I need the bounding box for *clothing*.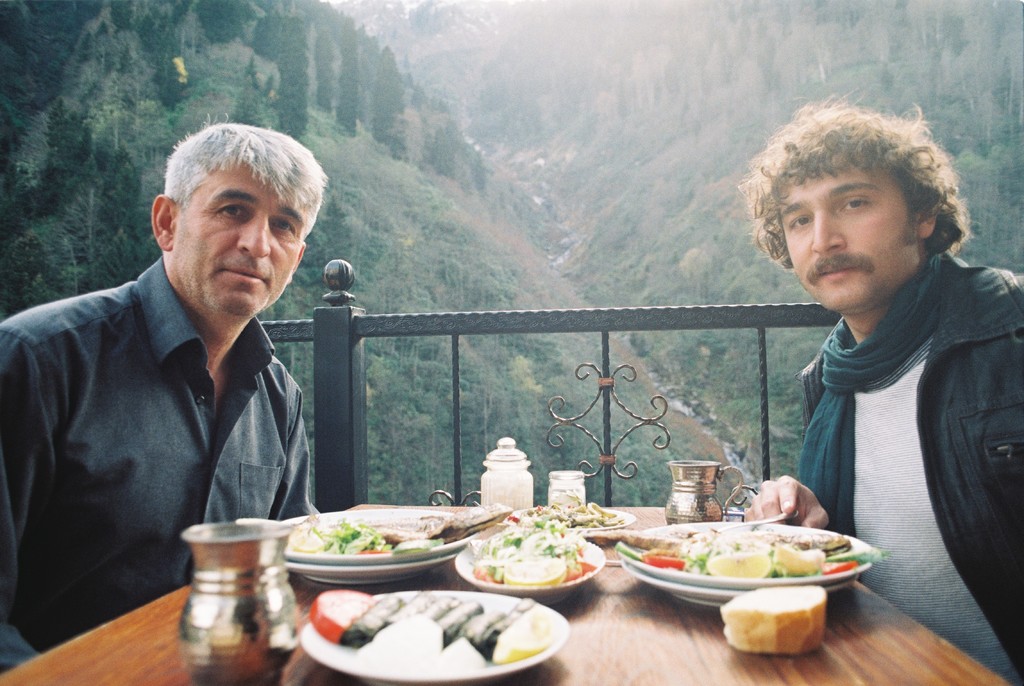
Here it is: pyautogui.locateOnScreen(0, 253, 314, 674).
